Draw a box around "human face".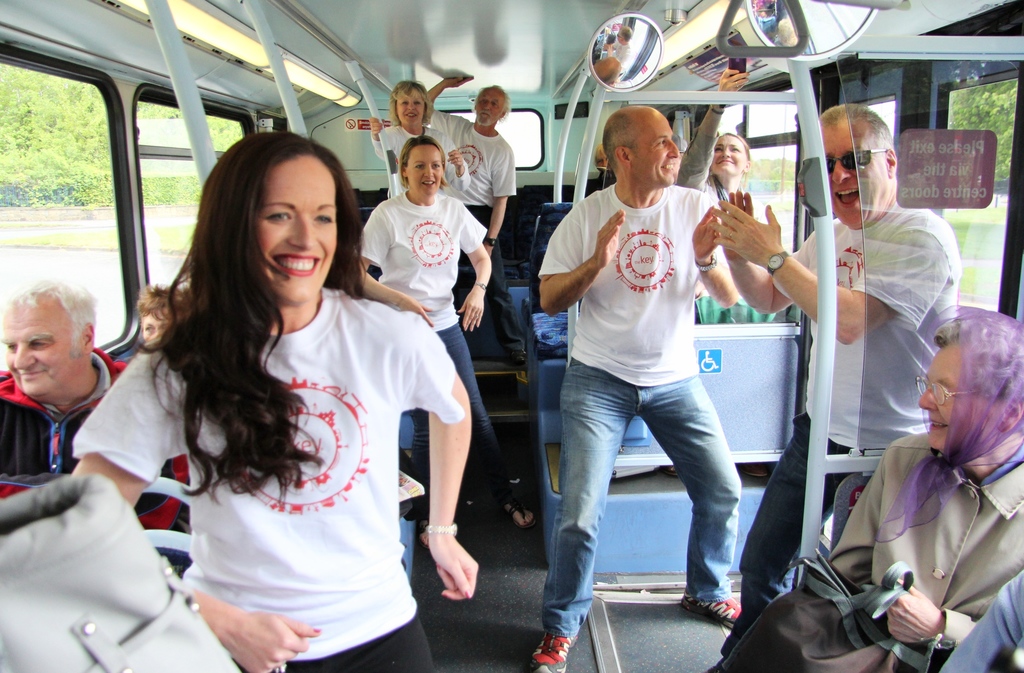
<box>397,90,425,126</box>.
